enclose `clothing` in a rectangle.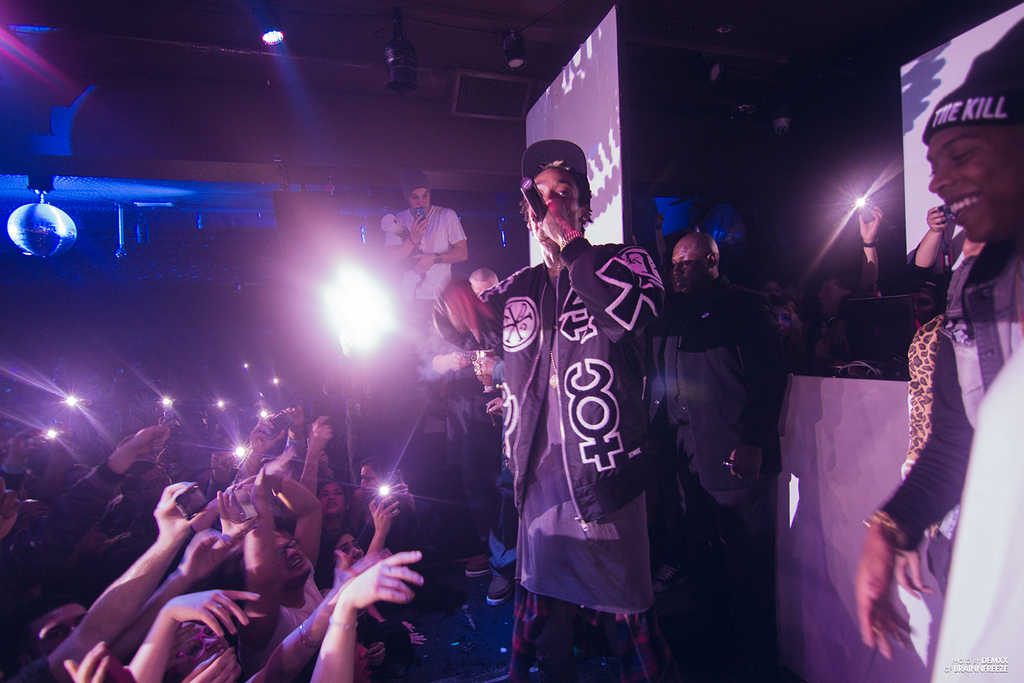
(left=886, top=160, right=1000, bottom=641).
